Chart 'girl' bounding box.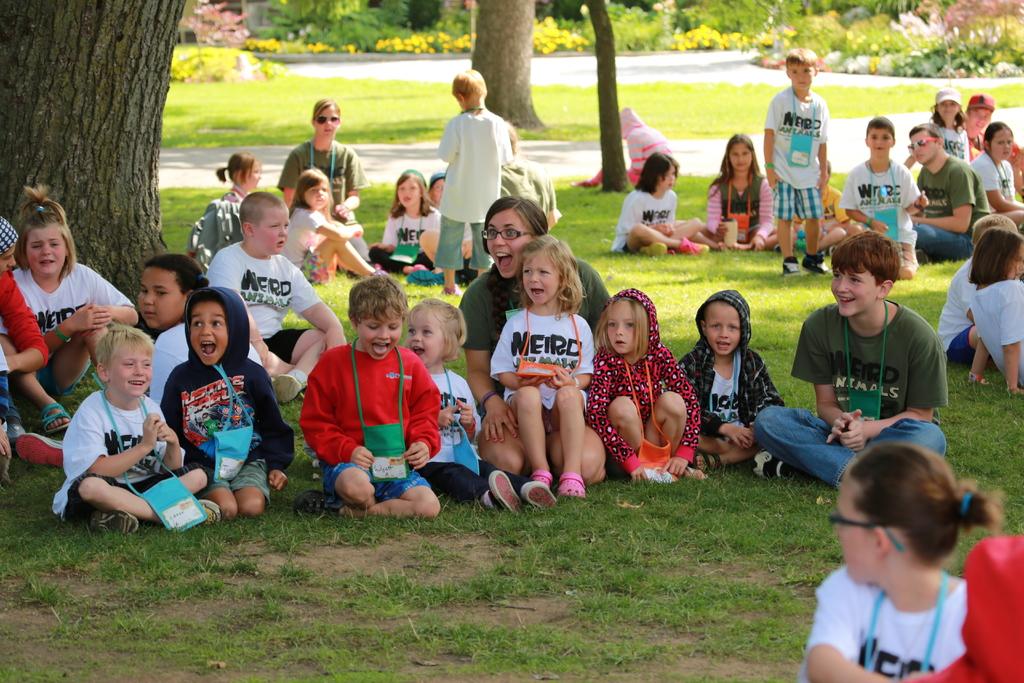
Charted: crop(192, 152, 267, 267).
